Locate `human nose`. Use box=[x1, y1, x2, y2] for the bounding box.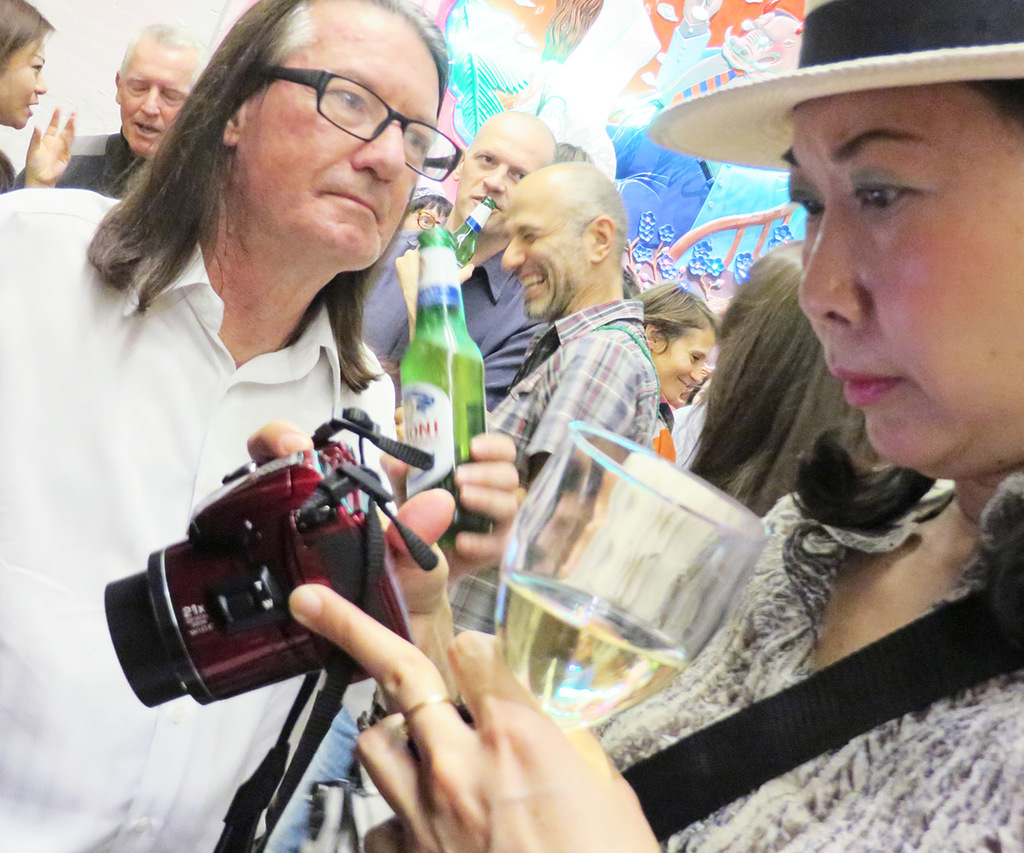
box=[35, 71, 47, 95].
